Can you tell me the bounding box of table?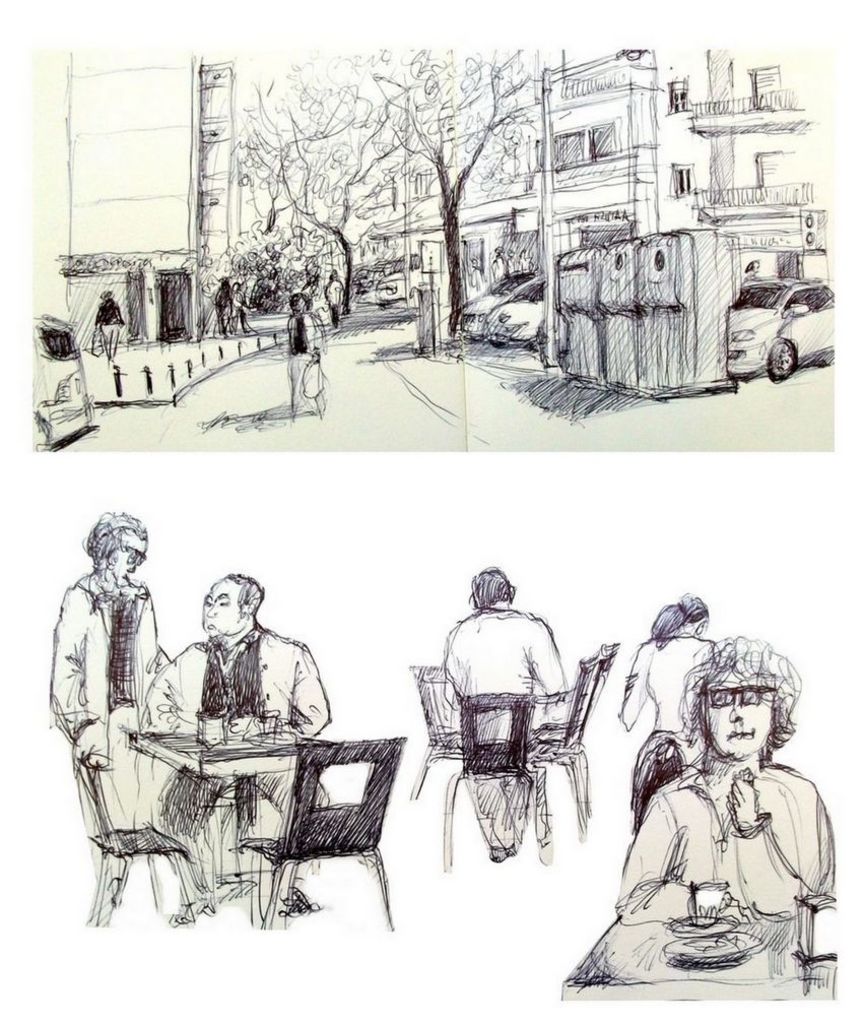
126:720:300:916.
